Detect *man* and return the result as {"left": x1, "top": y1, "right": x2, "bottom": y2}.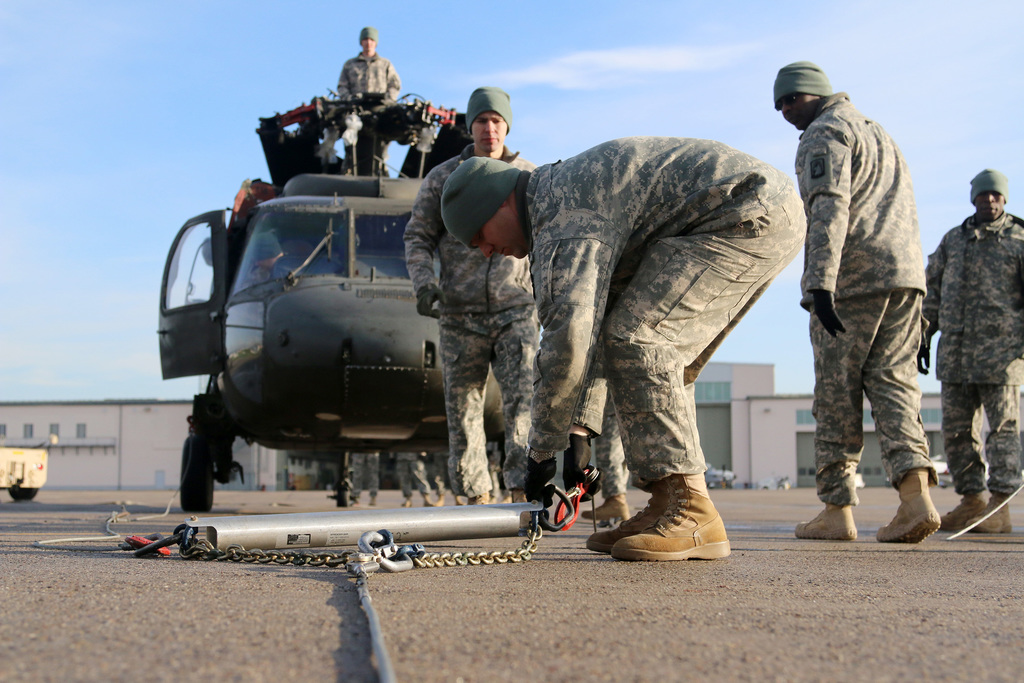
{"left": 440, "top": 140, "right": 811, "bottom": 557}.
